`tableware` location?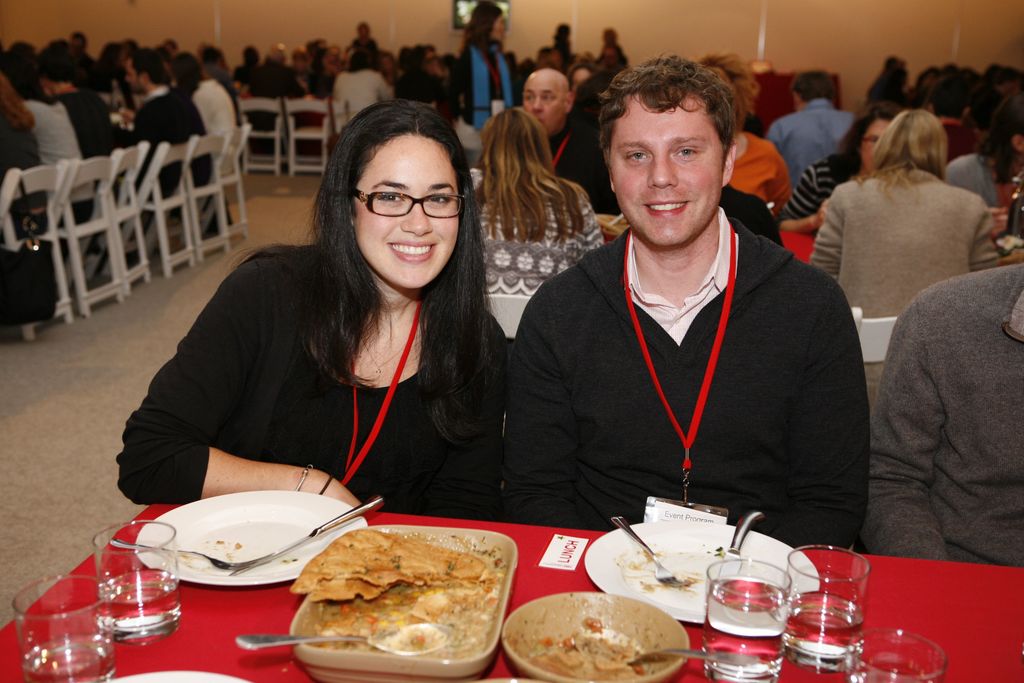
bbox=(630, 648, 762, 667)
